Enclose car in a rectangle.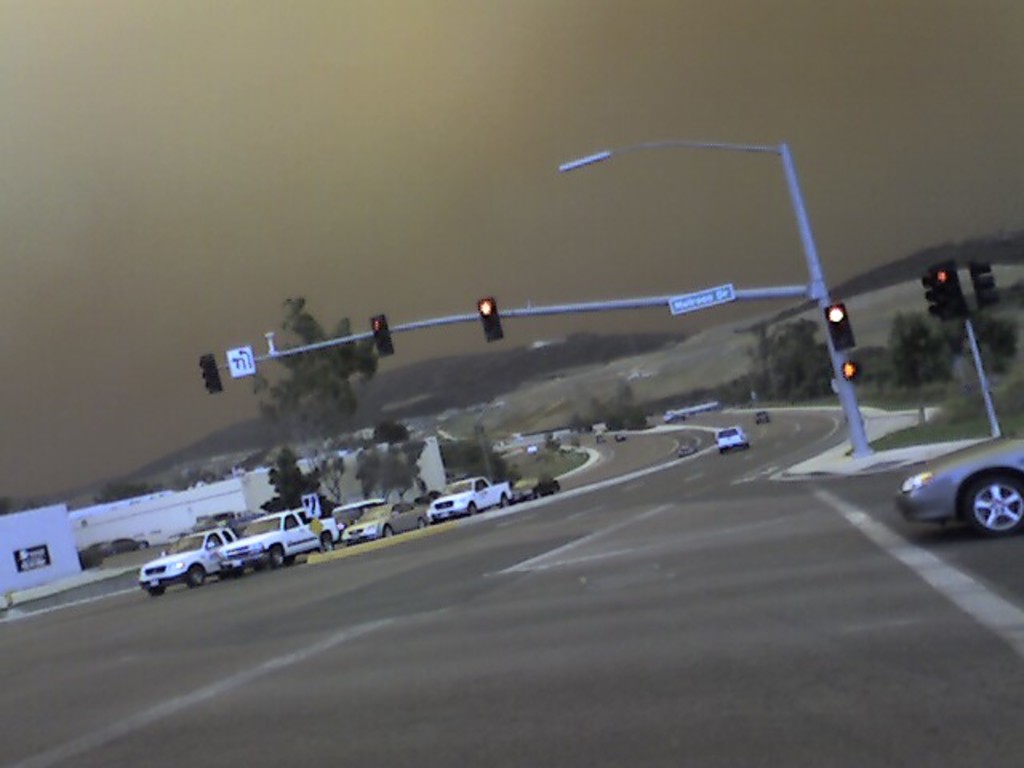
424, 472, 522, 517.
